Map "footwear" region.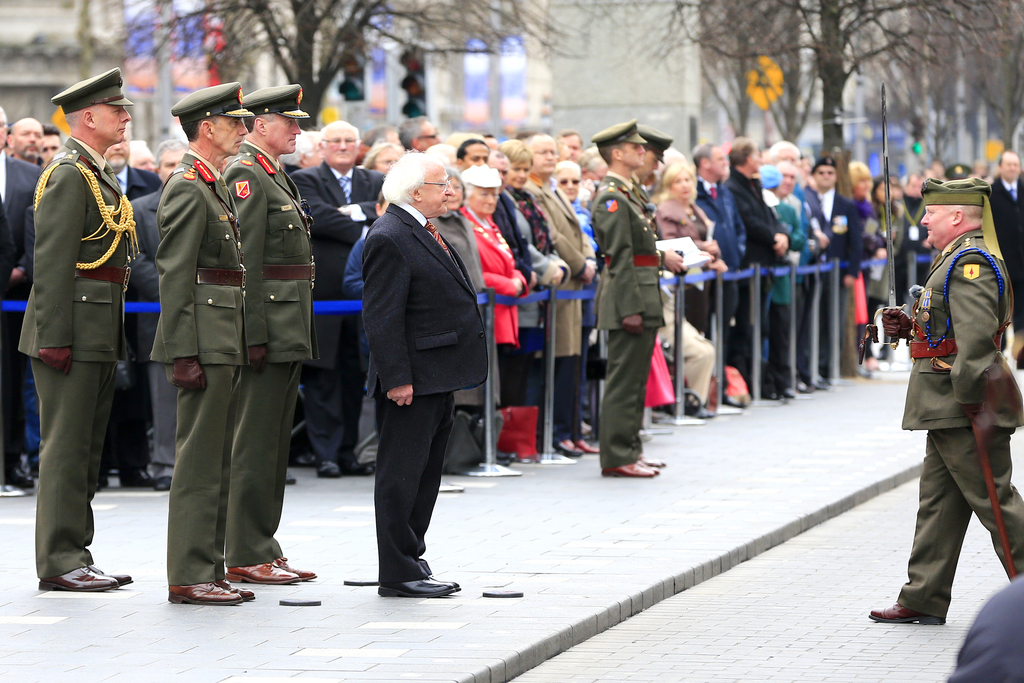
Mapped to <bbox>317, 458, 339, 474</bbox>.
